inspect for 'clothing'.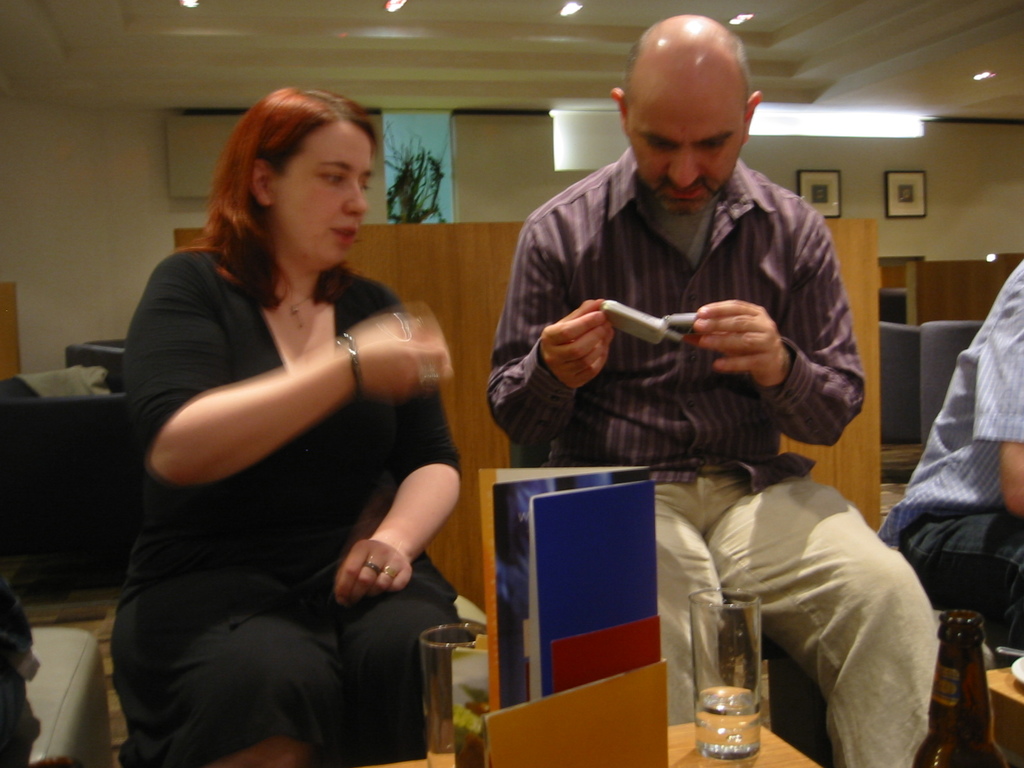
Inspection: {"left": 492, "top": 121, "right": 883, "bottom": 676}.
